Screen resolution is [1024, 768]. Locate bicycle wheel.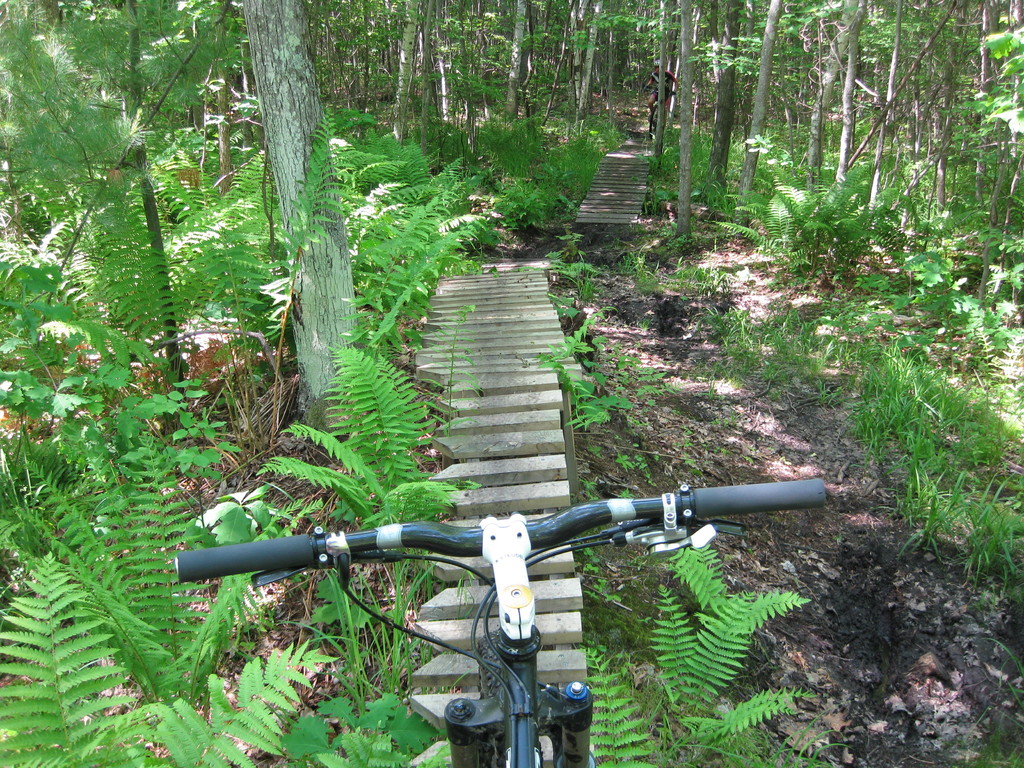
x1=473 y1=627 x2=516 y2=766.
